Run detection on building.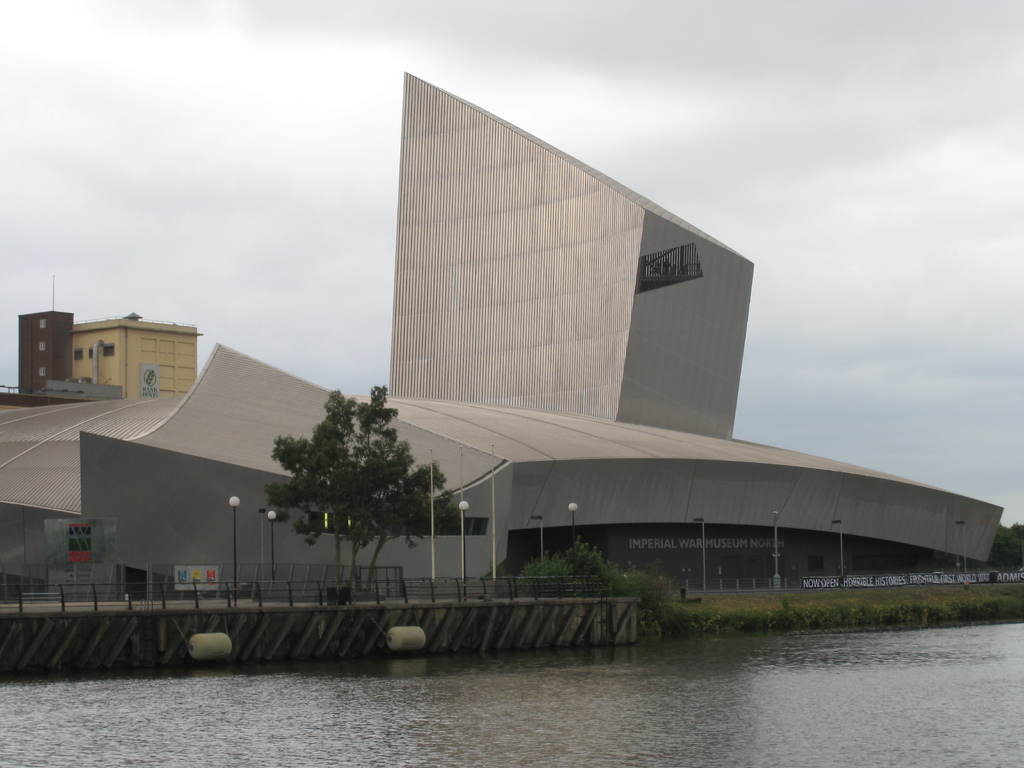
Result: [74, 317, 204, 404].
